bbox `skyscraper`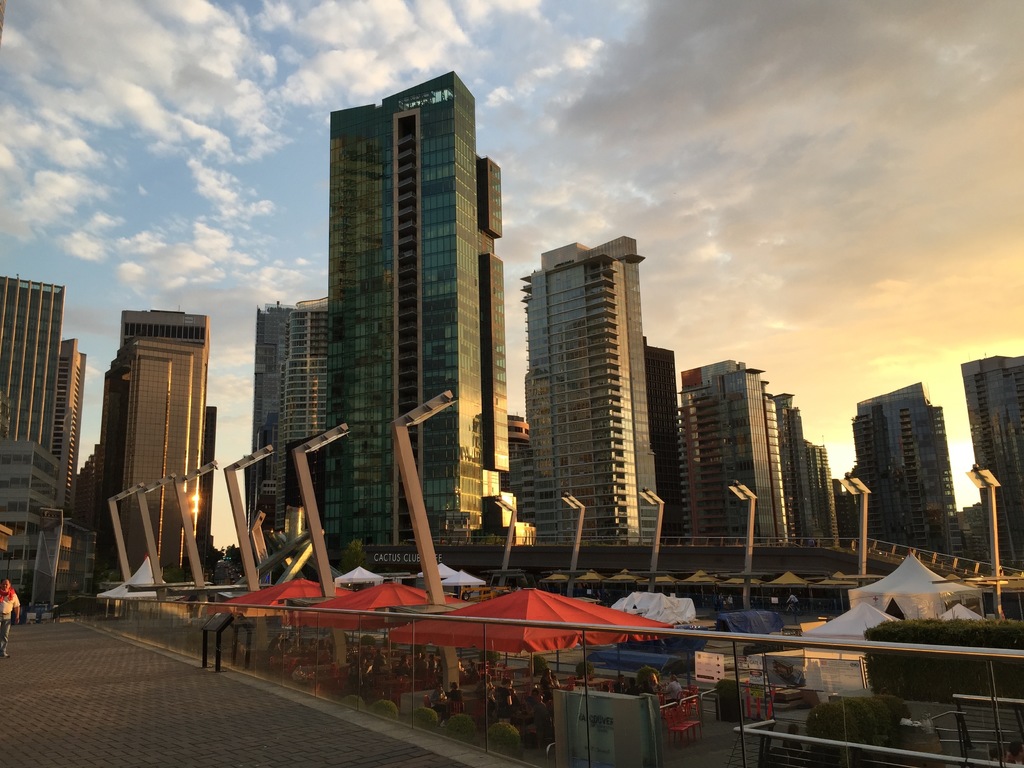
[517, 228, 671, 549]
